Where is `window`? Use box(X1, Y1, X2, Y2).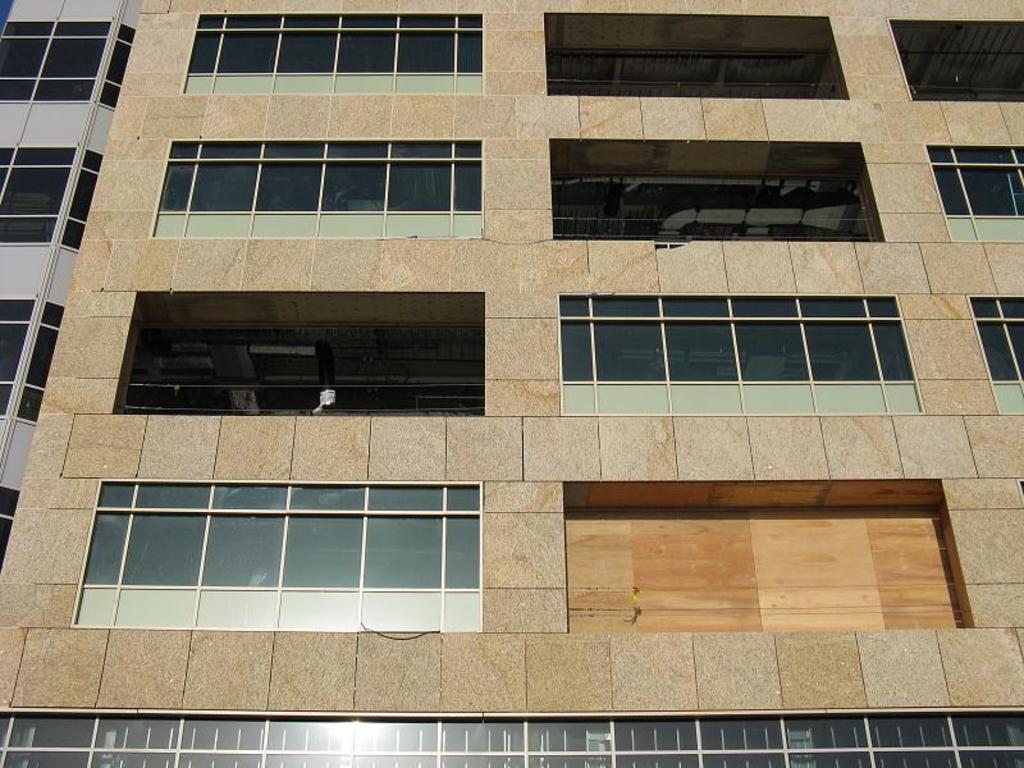
box(183, 12, 483, 93).
